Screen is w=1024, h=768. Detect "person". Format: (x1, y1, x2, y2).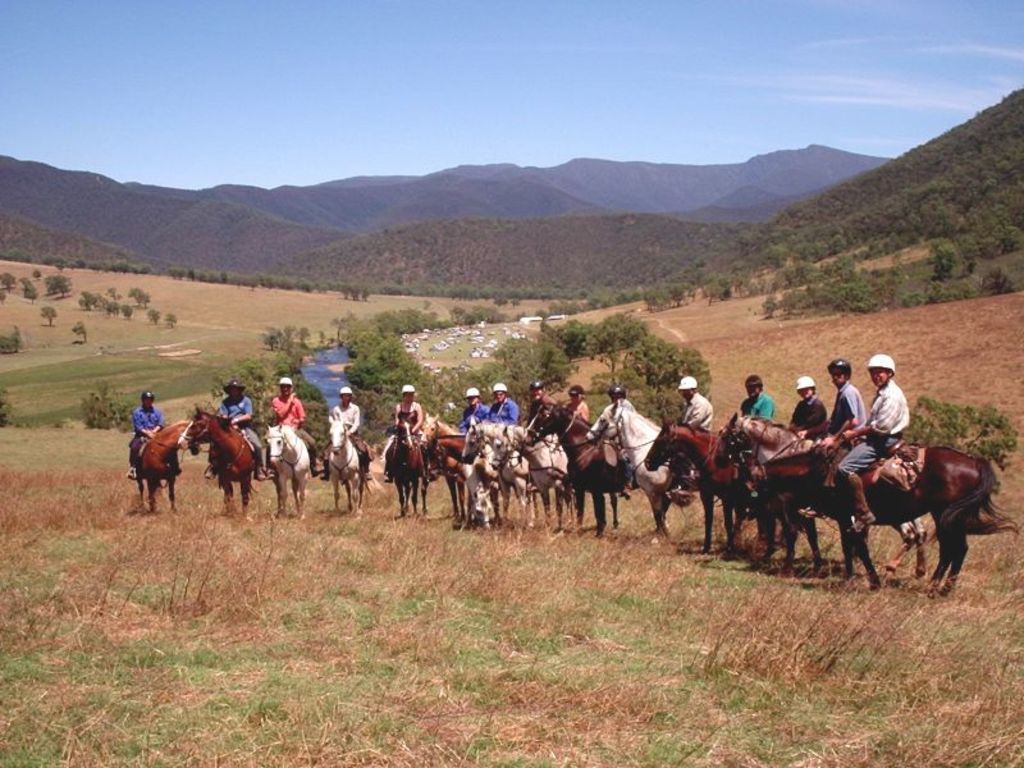
(493, 380, 515, 424).
